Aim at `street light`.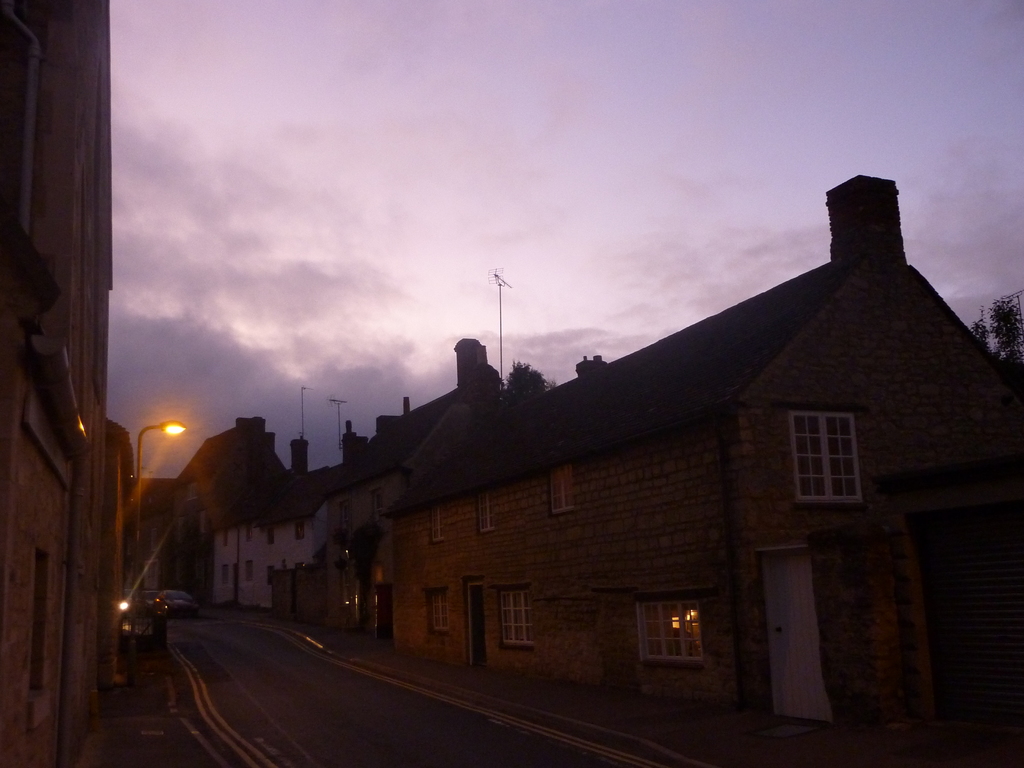
Aimed at pyautogui.locateOnScreen(129, 422, 187, 602).
